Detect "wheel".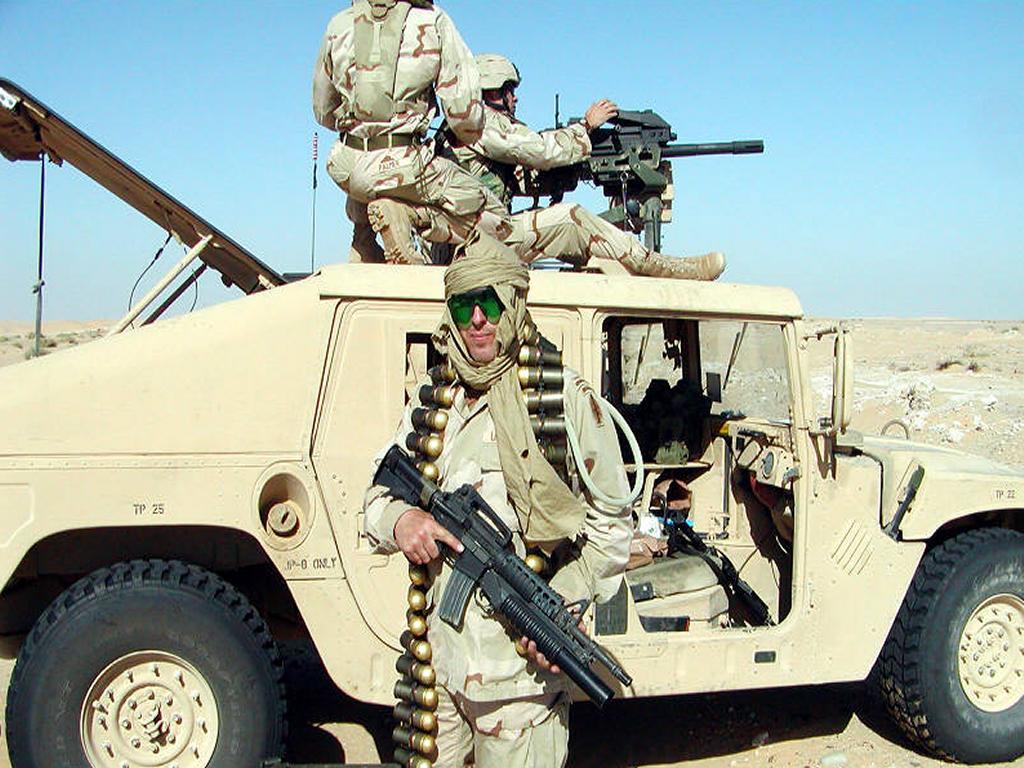
Detected at [x1=6, y1=562, x2=288, y2=767].
